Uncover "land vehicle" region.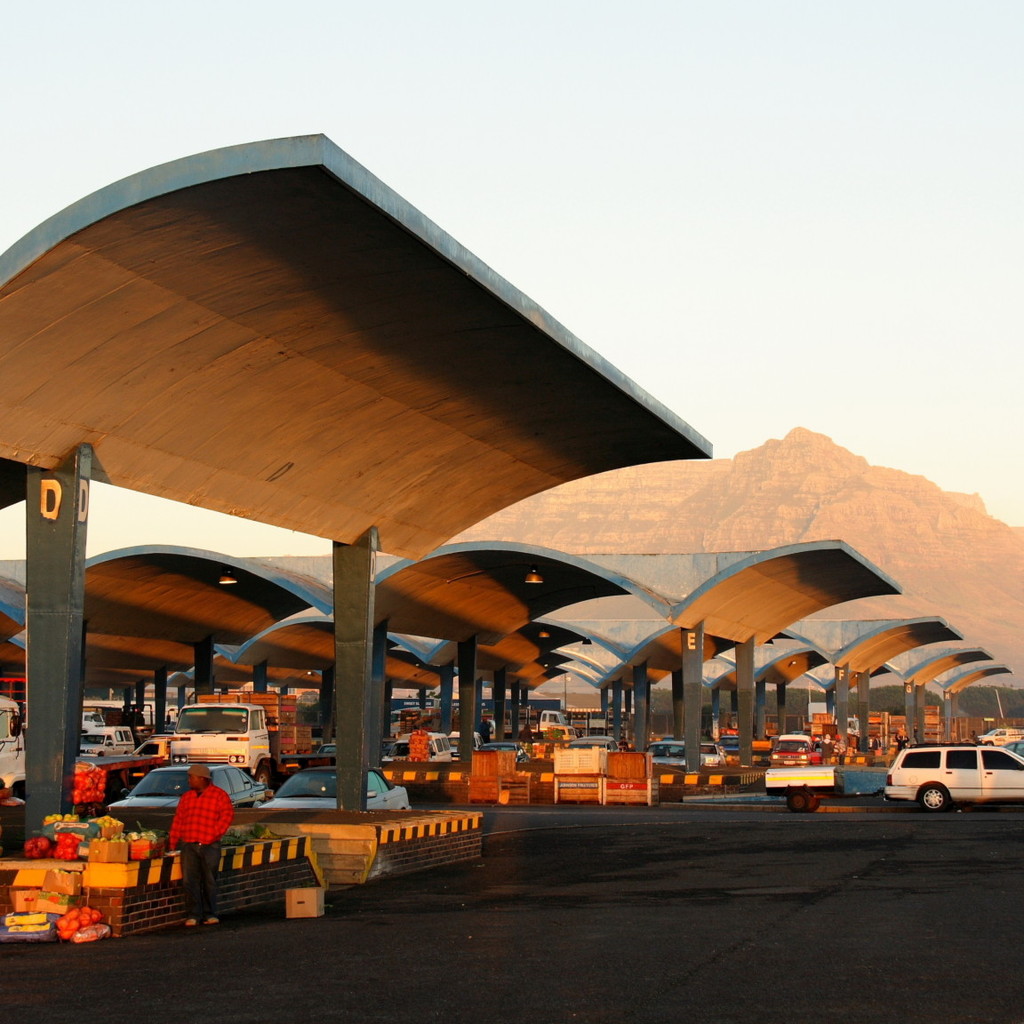
Uncovered: <bbox>0, 695, 28, 796</bbox>.
